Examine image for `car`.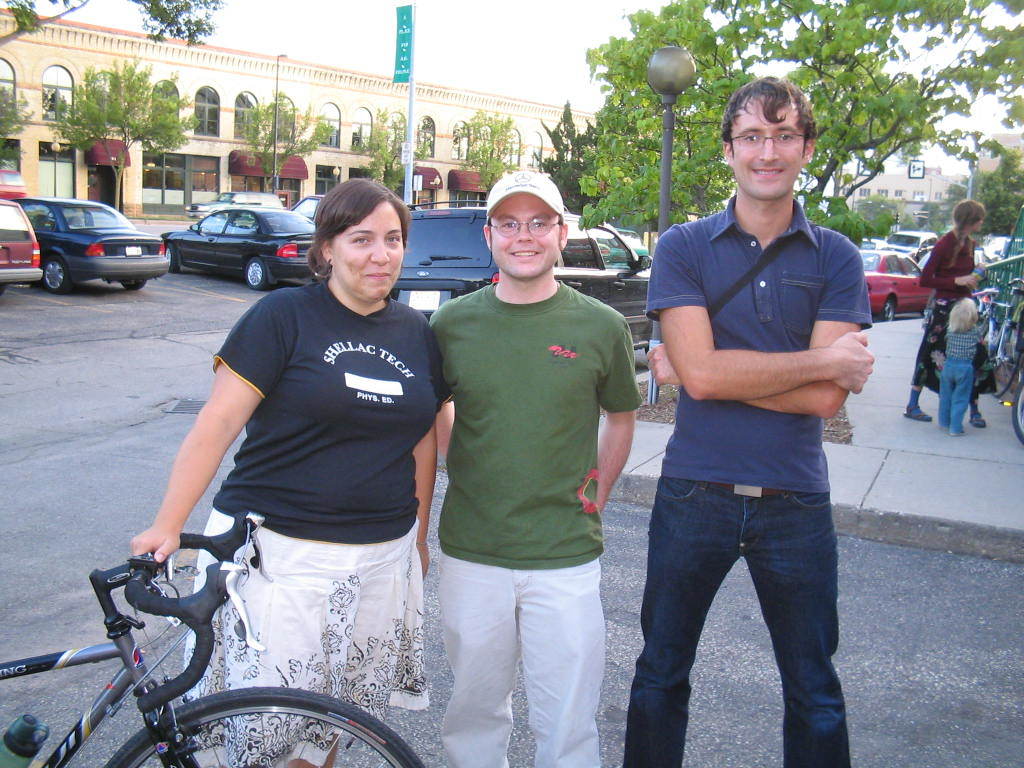
Examination result: Rect(388, 208, 656, 354).
